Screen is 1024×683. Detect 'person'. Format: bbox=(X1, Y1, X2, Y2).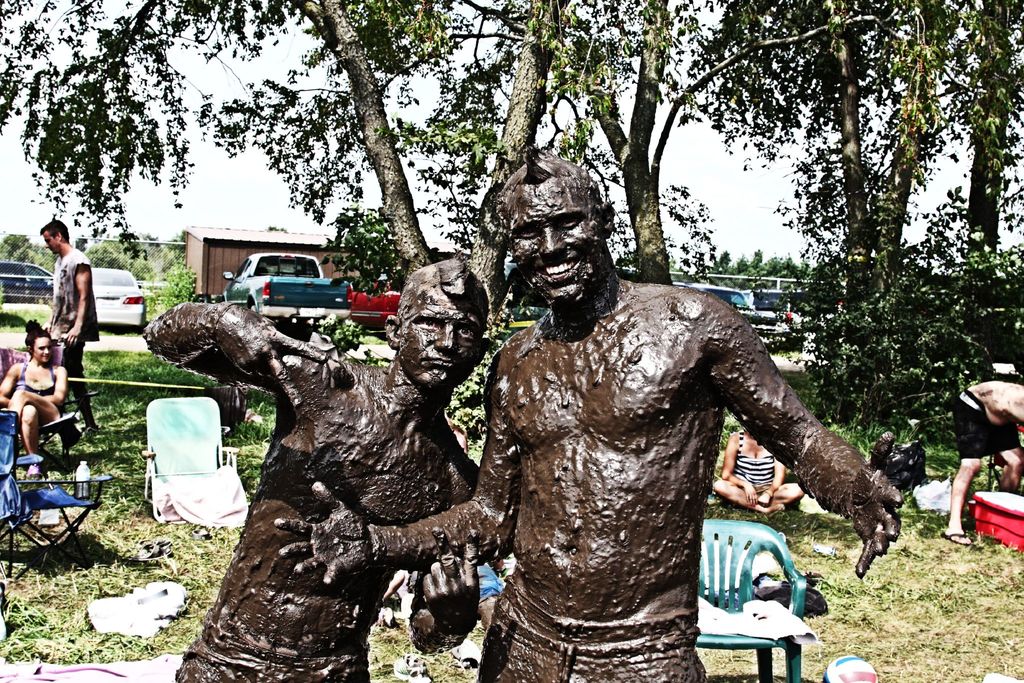
bbox=(144, 255, 478, 682).
